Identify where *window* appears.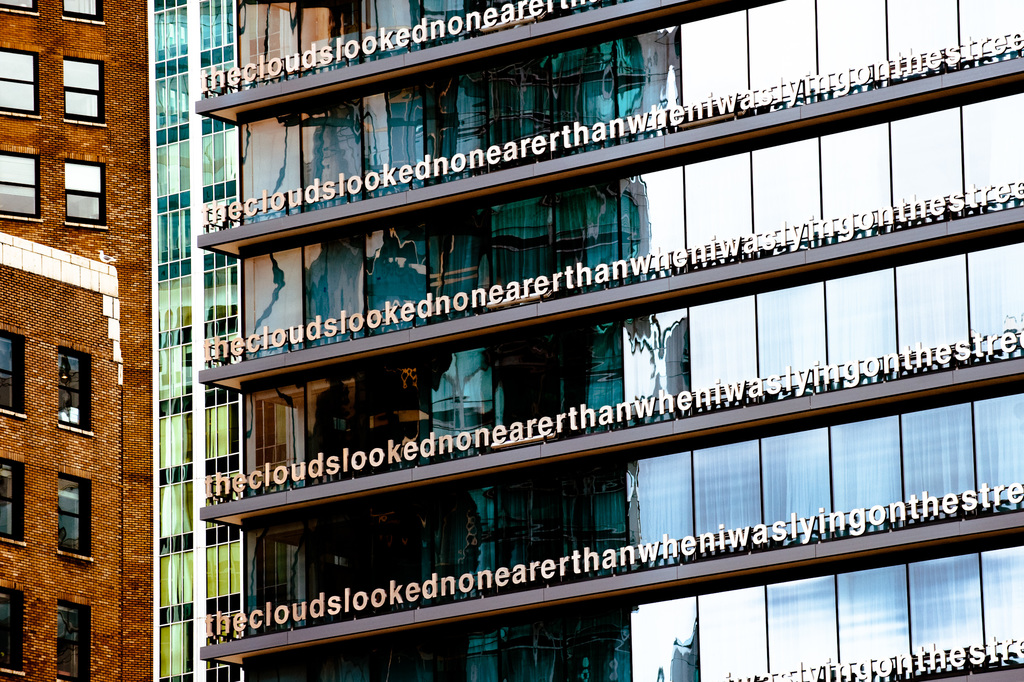
Appears at crop(0, 0, 40, 20).
